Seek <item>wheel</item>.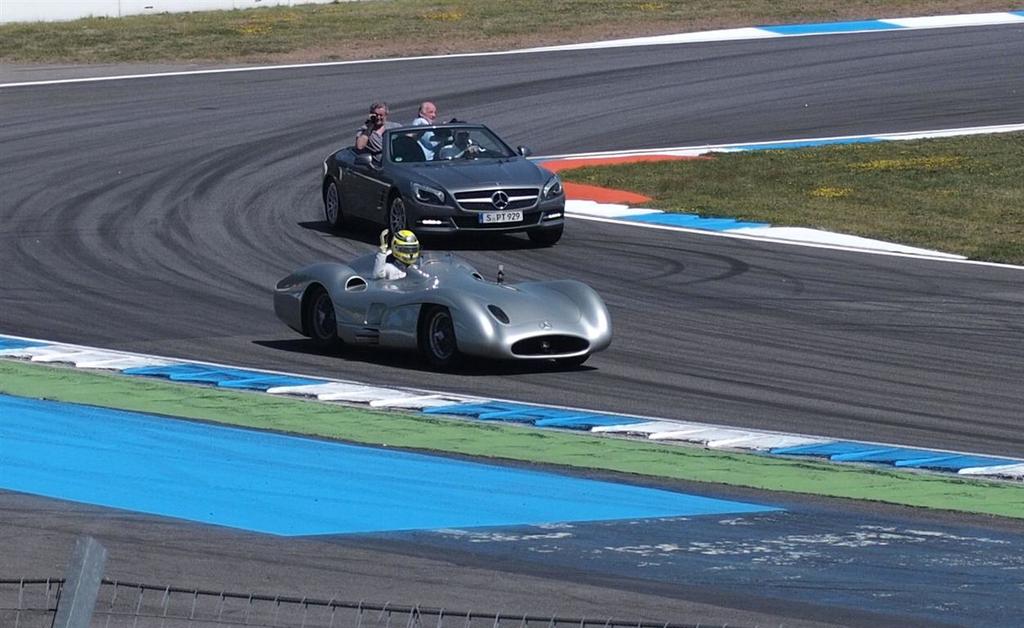
(x1=521, y1=224, x2=567, y2=248).
